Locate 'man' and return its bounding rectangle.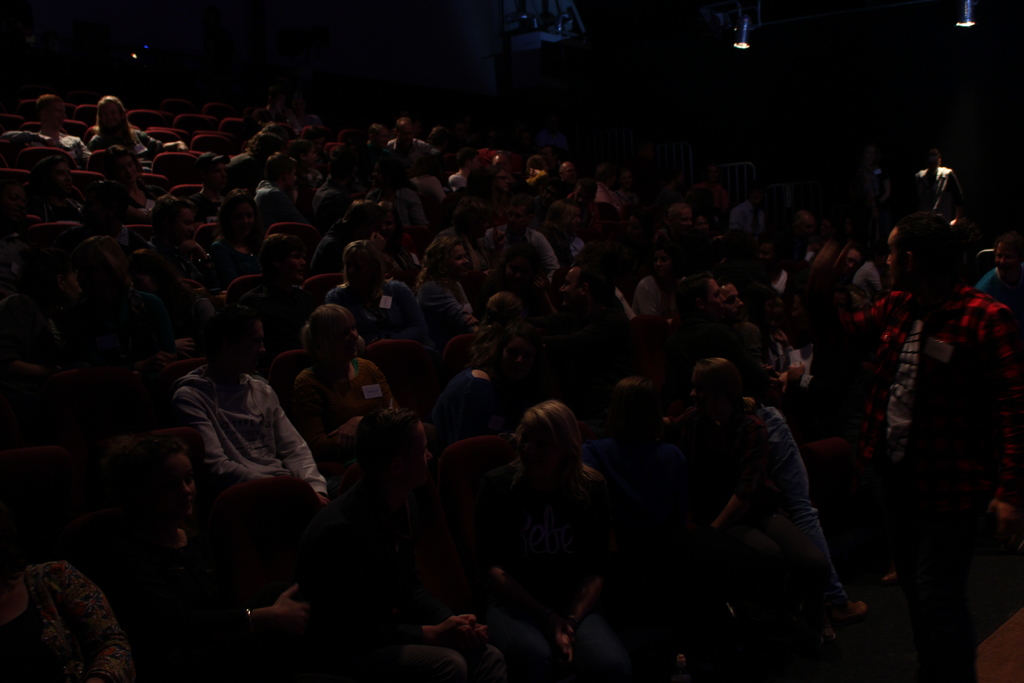
171,308,331,511.
